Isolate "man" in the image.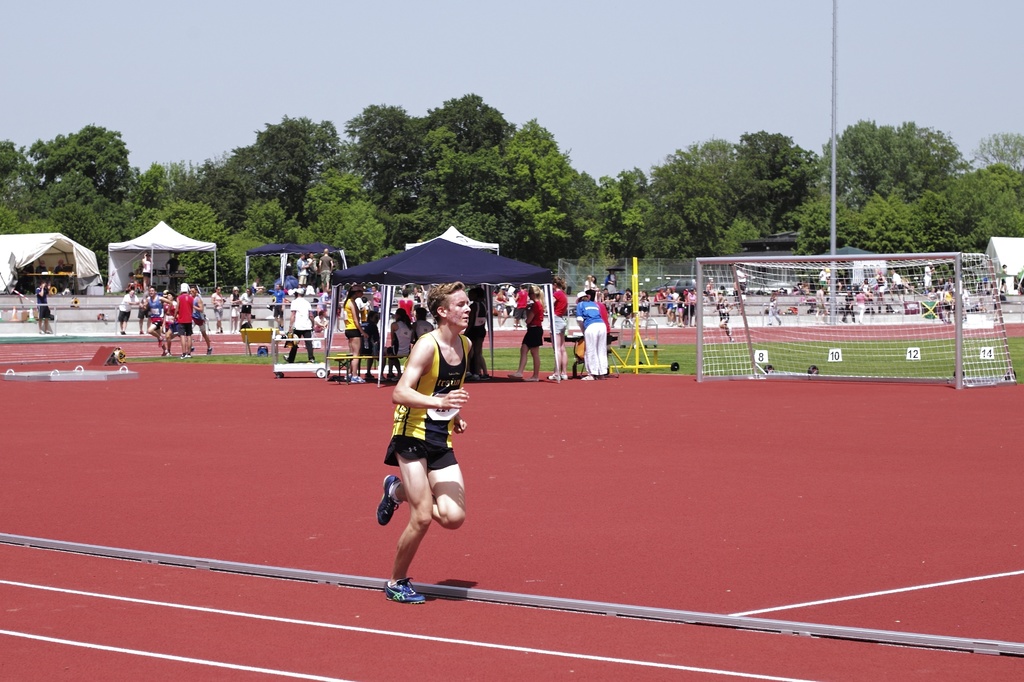
Isolated region: [x1=372, y1=264, x2=476, y2=615].
